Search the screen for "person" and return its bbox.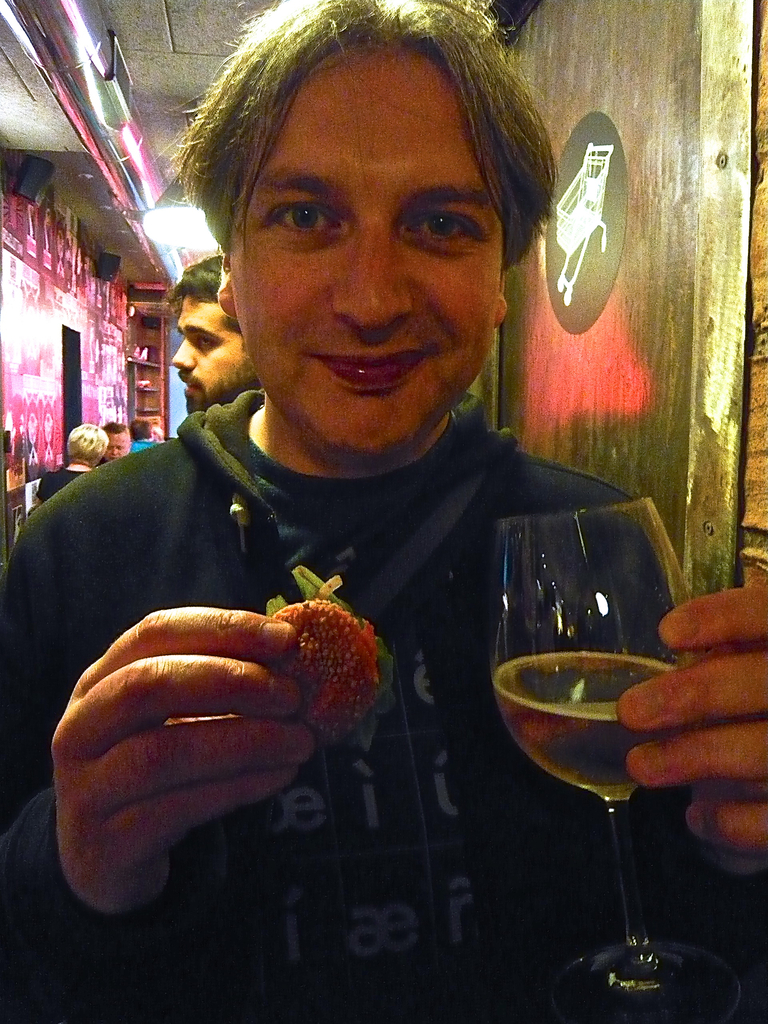
Found: Rect(38, 74, 684, 943).
